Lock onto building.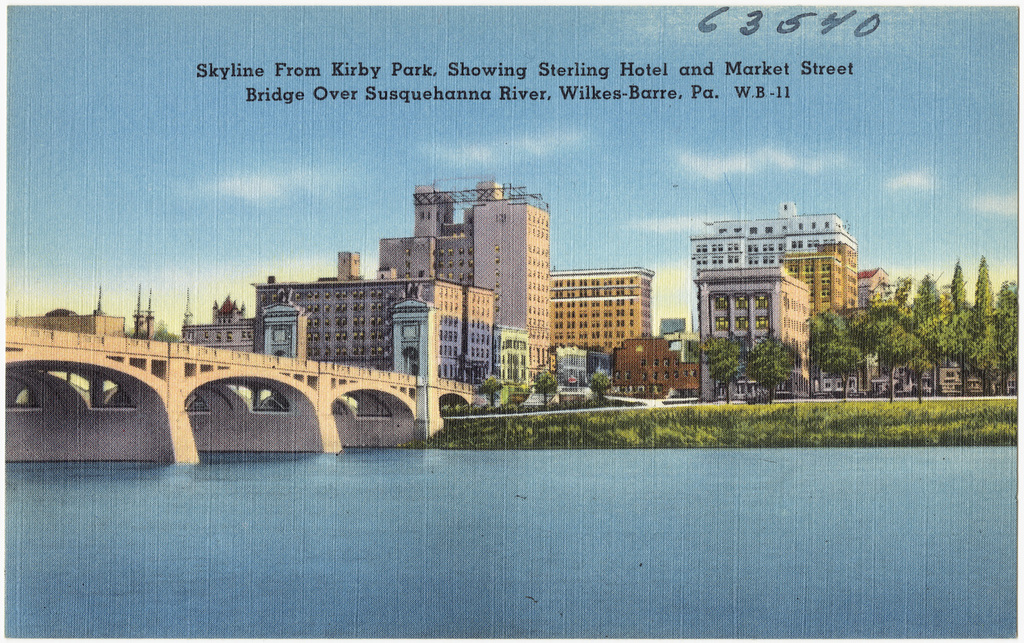
Locked: left=179, top=281, right=490, bottom=375.
